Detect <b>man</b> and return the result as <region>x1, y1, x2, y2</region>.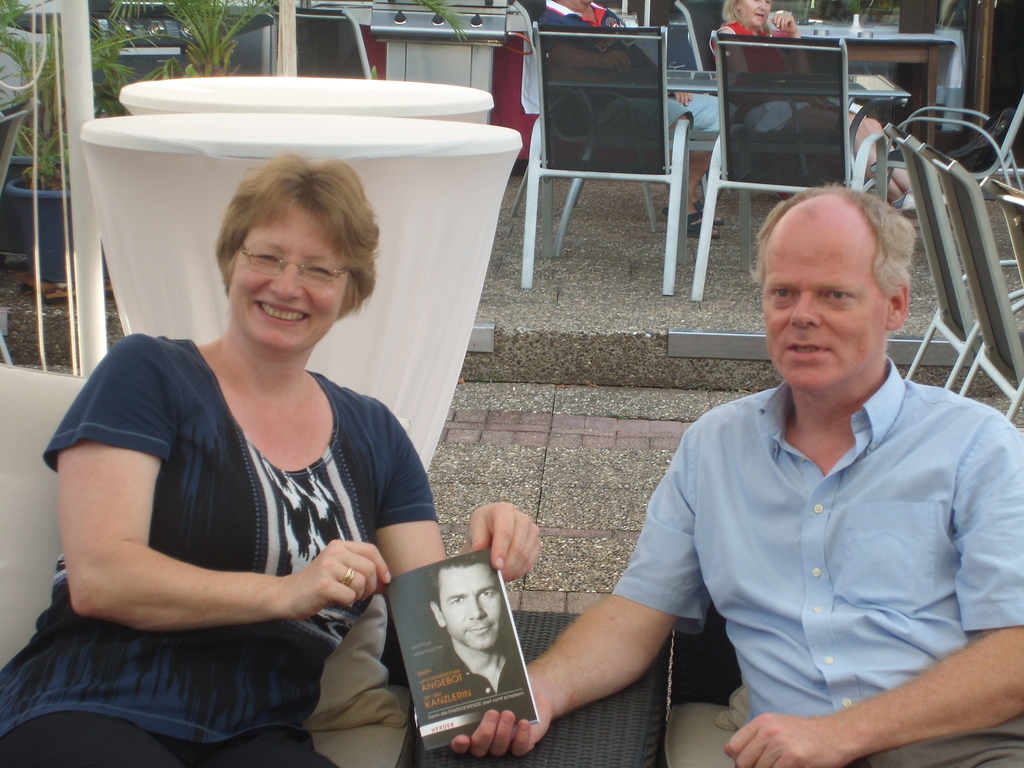
<region>496, 136, 971, 758</region>.
